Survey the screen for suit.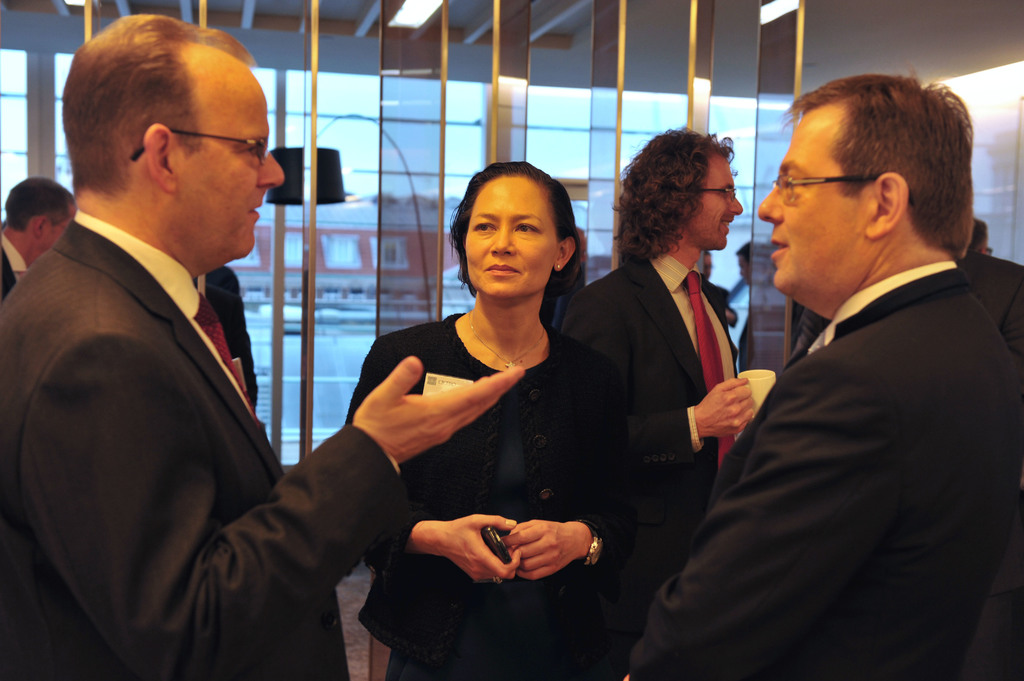
Survey found: box=[957, 251, 1023, 360].
